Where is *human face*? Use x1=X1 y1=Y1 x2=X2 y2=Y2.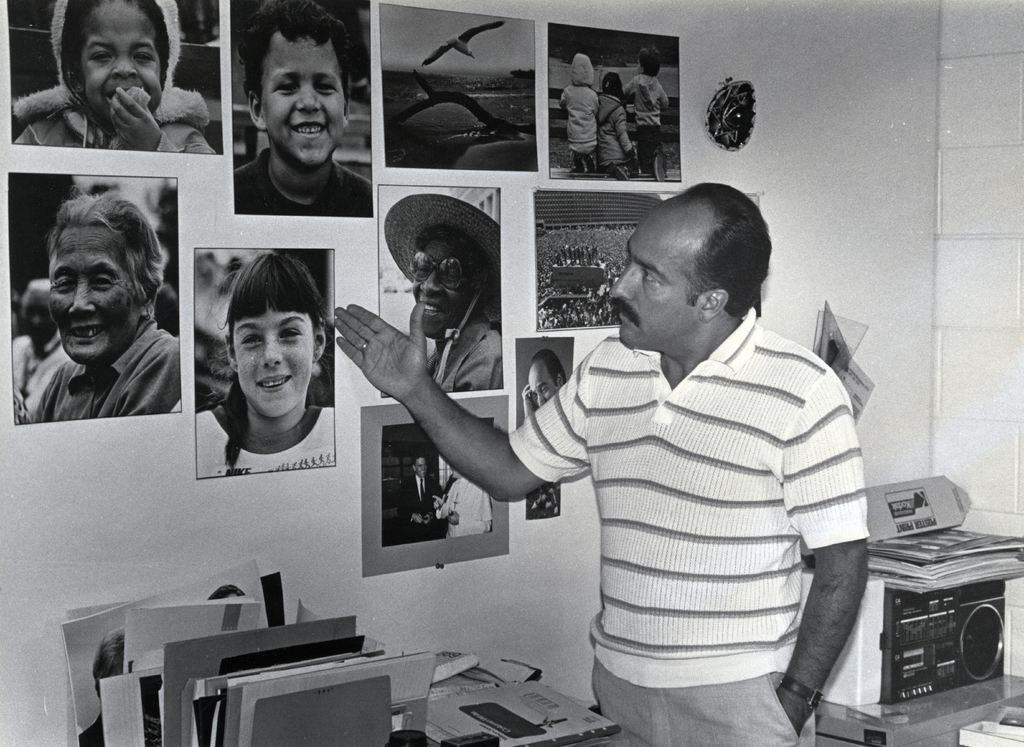
x1=47 y1=228 x2=138 y2=360.
